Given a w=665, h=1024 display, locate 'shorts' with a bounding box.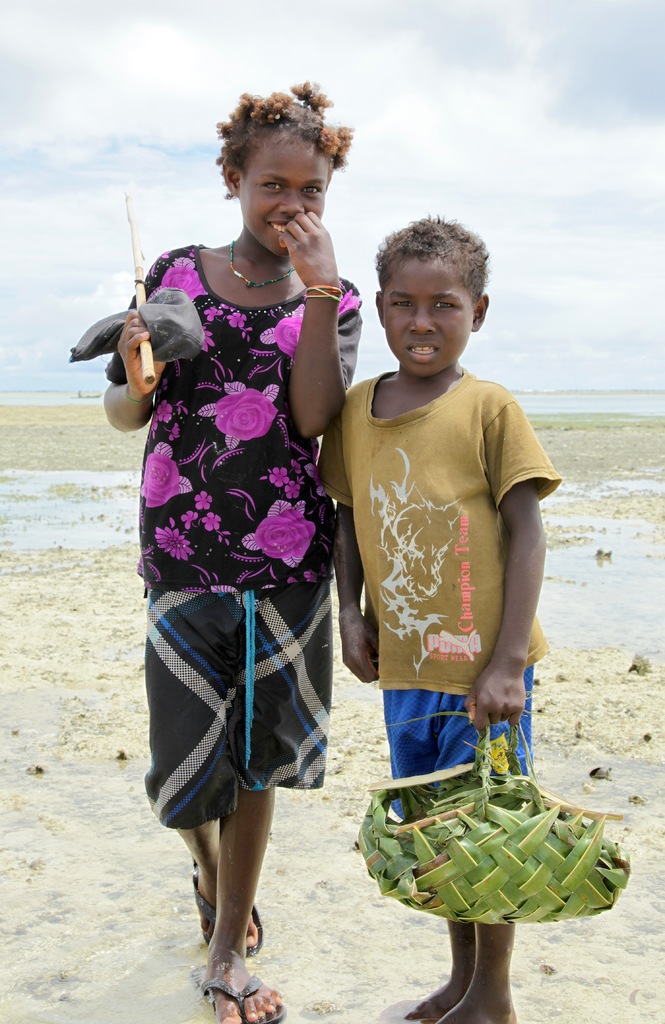
Located: [x1=140, y1=596, x2=335, y2=829].
